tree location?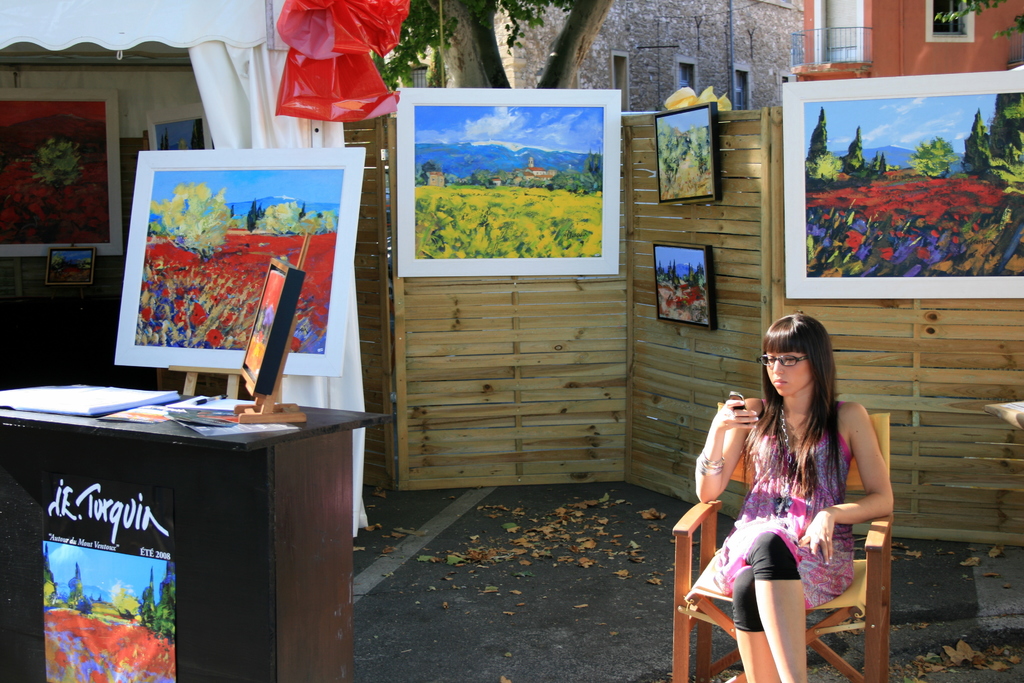
detection(804, 103, 842, 187)
